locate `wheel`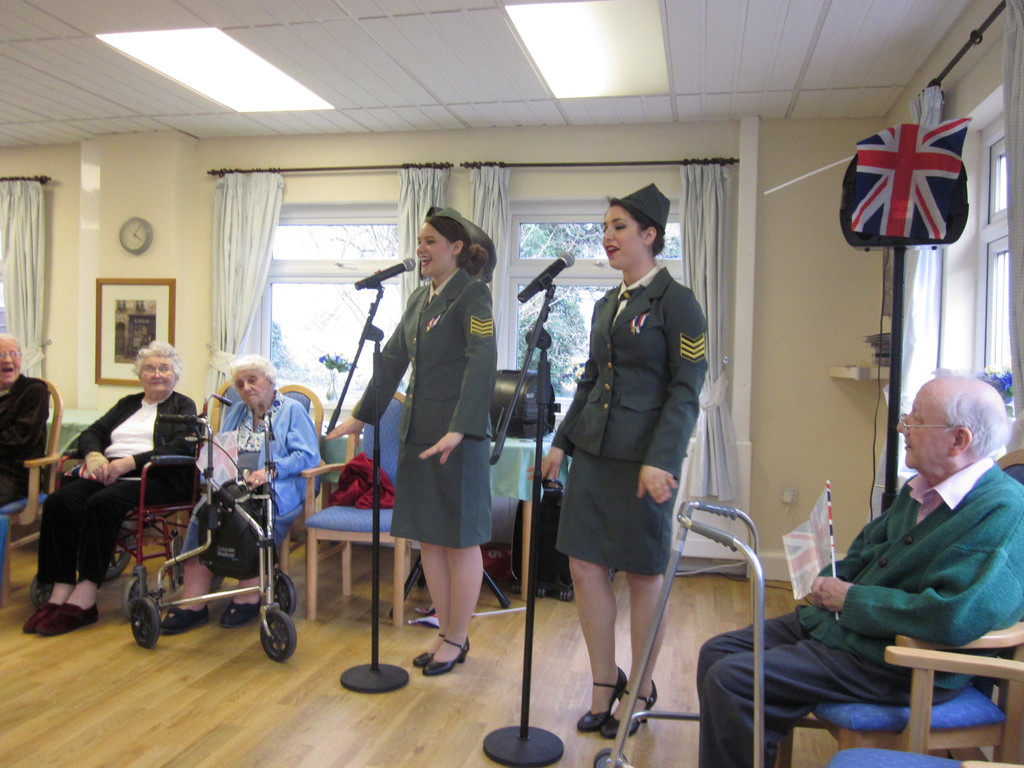
left=559, top=591, right=573, bottom=600
